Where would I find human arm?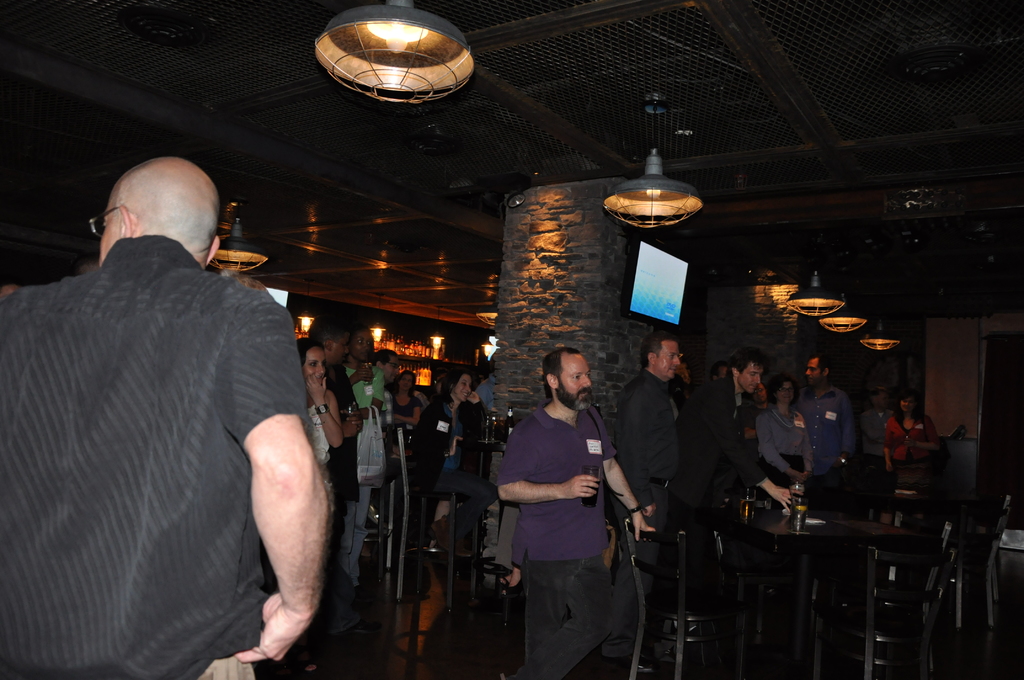
At <box>861,414,884,445</box>.
